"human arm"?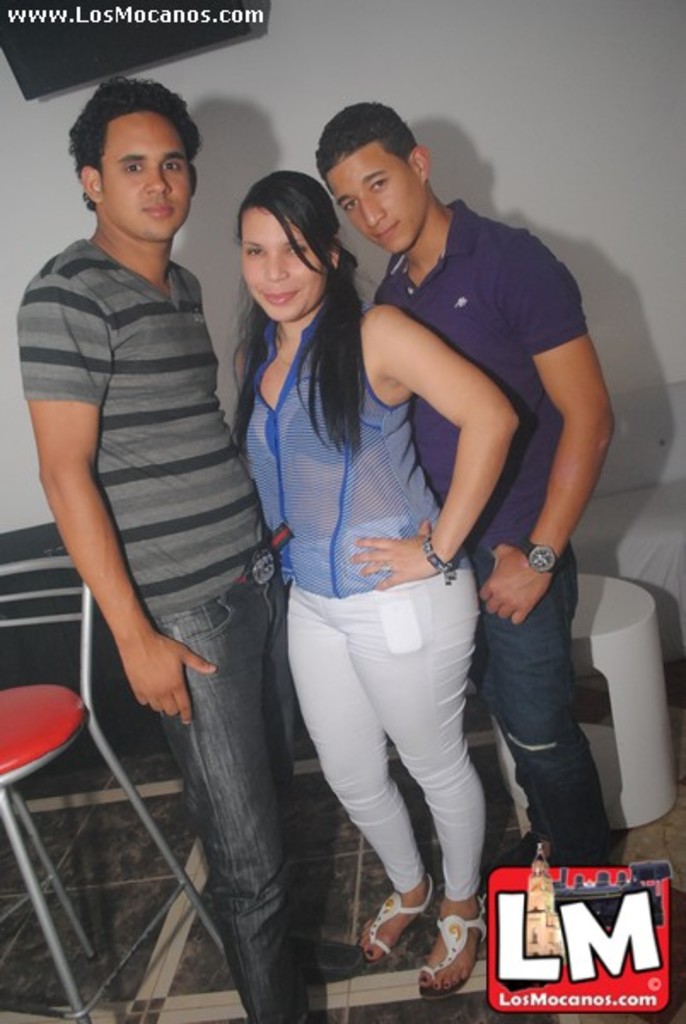
456 227 619 630
